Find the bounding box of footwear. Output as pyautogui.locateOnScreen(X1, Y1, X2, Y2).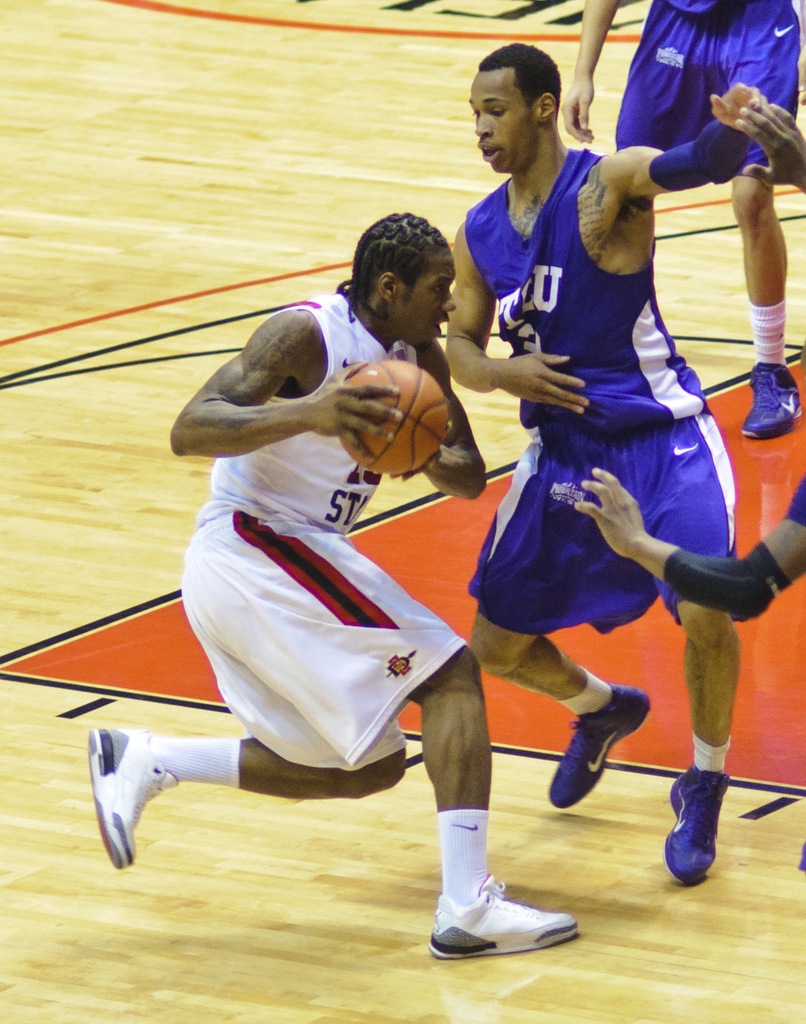
pyautogui.locateOnScreen(669, 760, 732, 883).
